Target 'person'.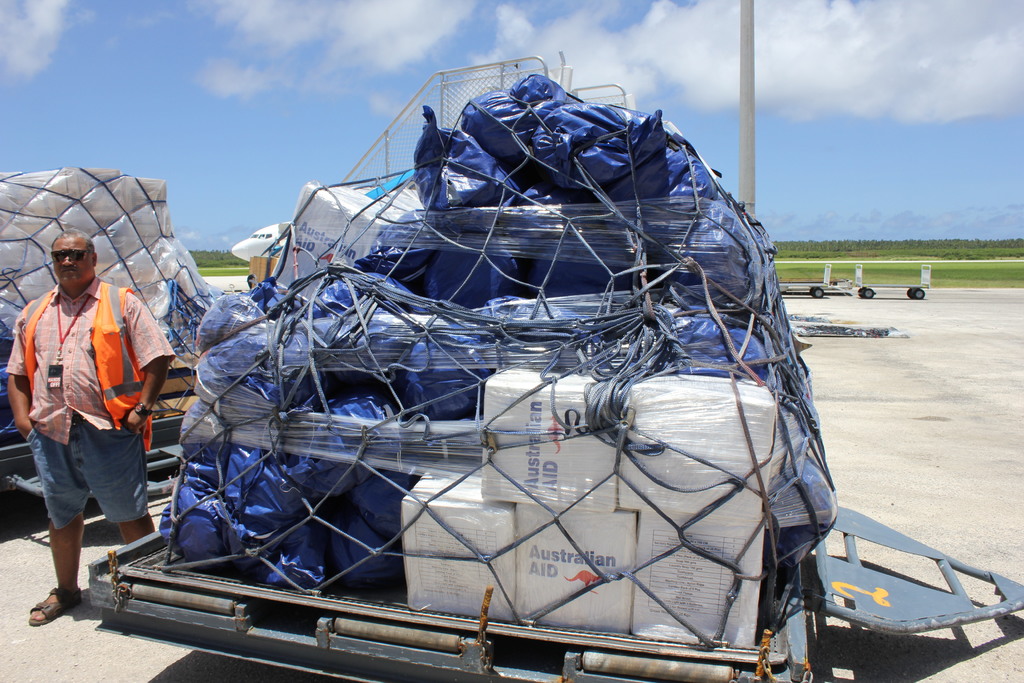
Target region: 1, 229, 175, 627.
